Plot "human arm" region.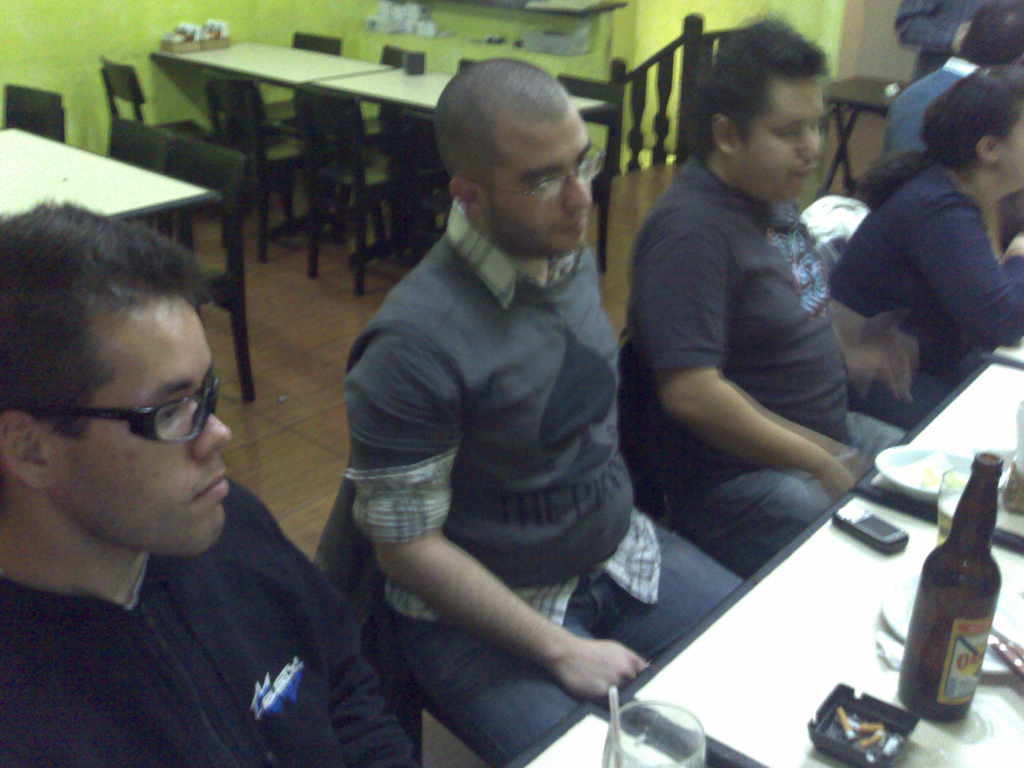
Plotted at detection(913, 190, 1023, 346).
